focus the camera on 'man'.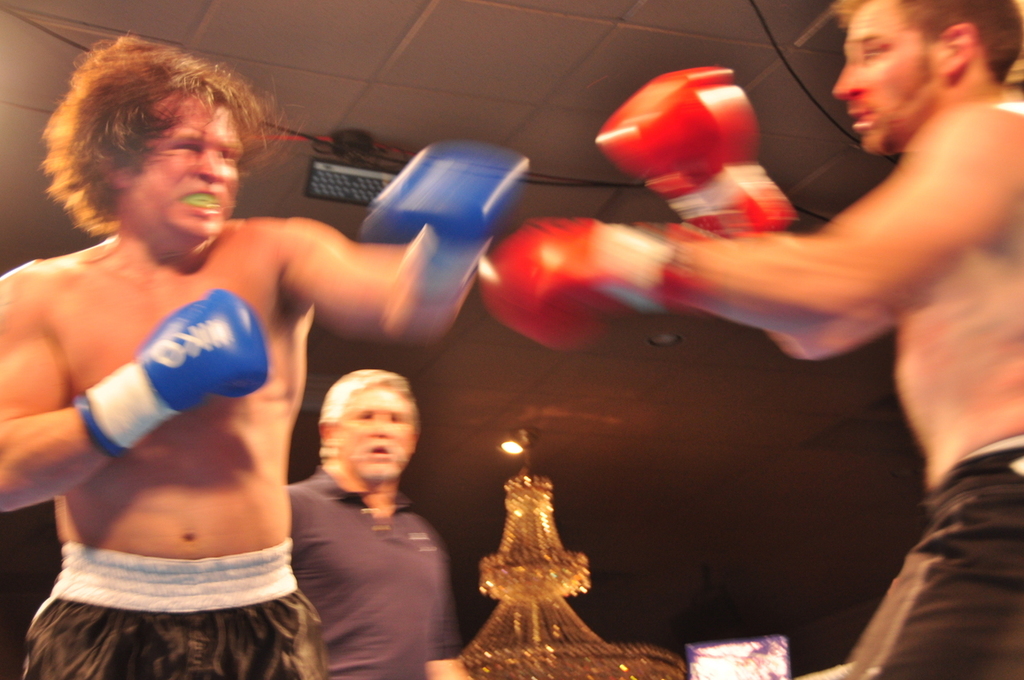
Focus region: 0/42/560/679.
